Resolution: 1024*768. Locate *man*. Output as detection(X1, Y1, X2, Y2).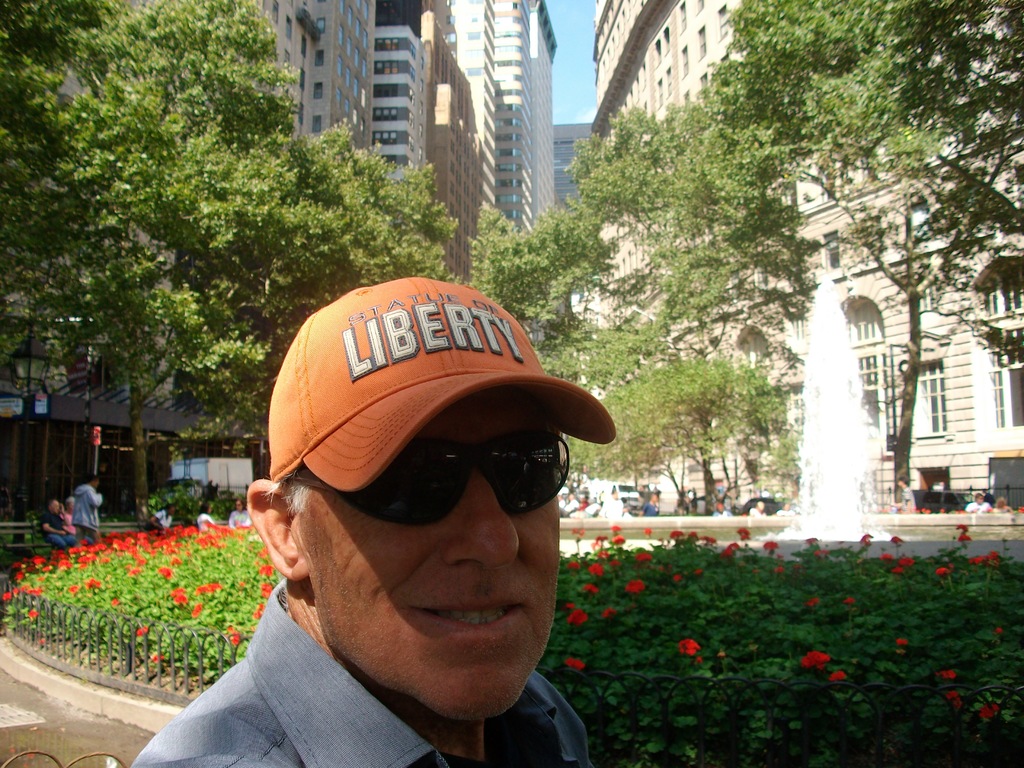
detection(640, 494, 660, 518).
